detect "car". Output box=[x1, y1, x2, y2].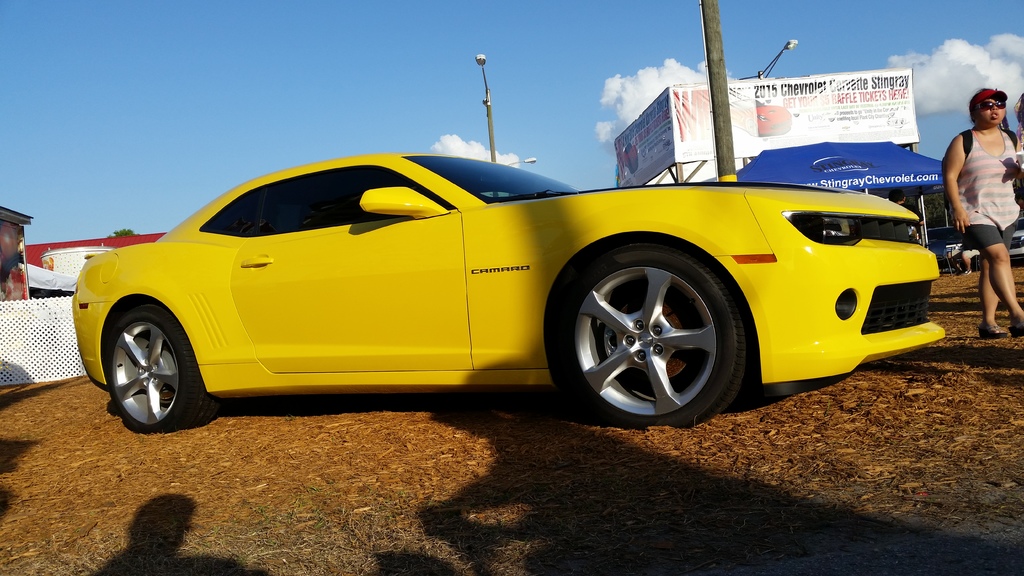
box=[925, 228, 979, 268].
